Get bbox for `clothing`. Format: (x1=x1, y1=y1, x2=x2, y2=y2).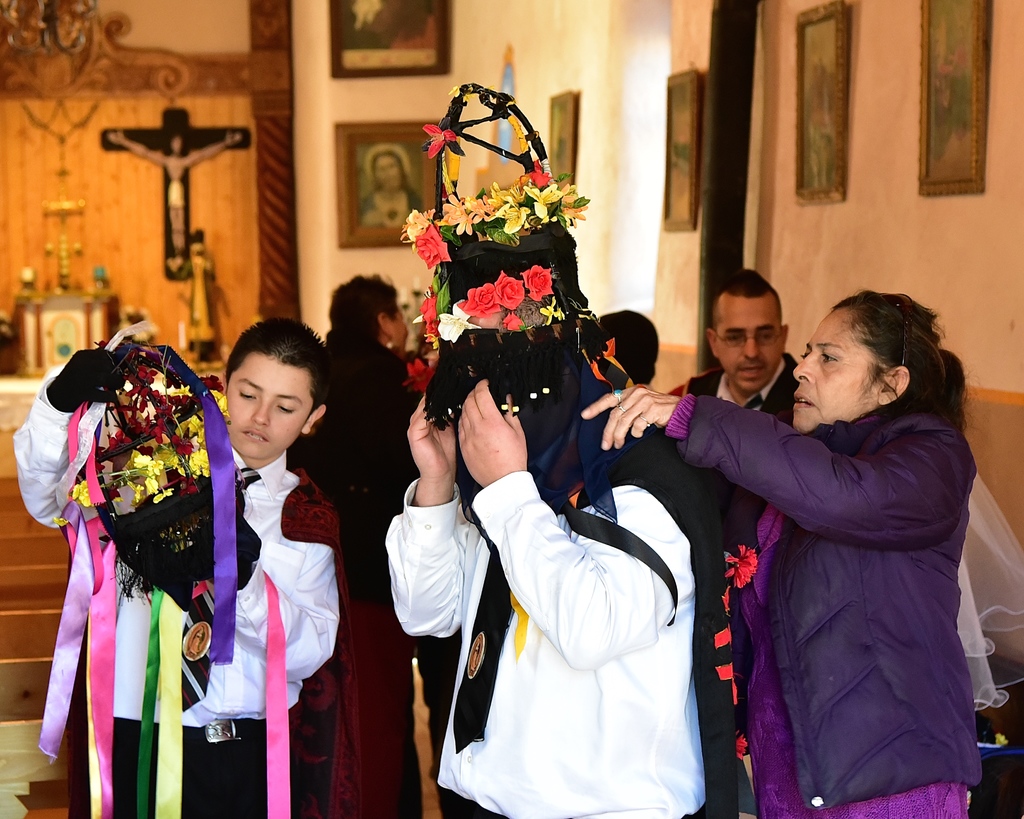
(x1=286, y1=326, x2=420, y2=610).
